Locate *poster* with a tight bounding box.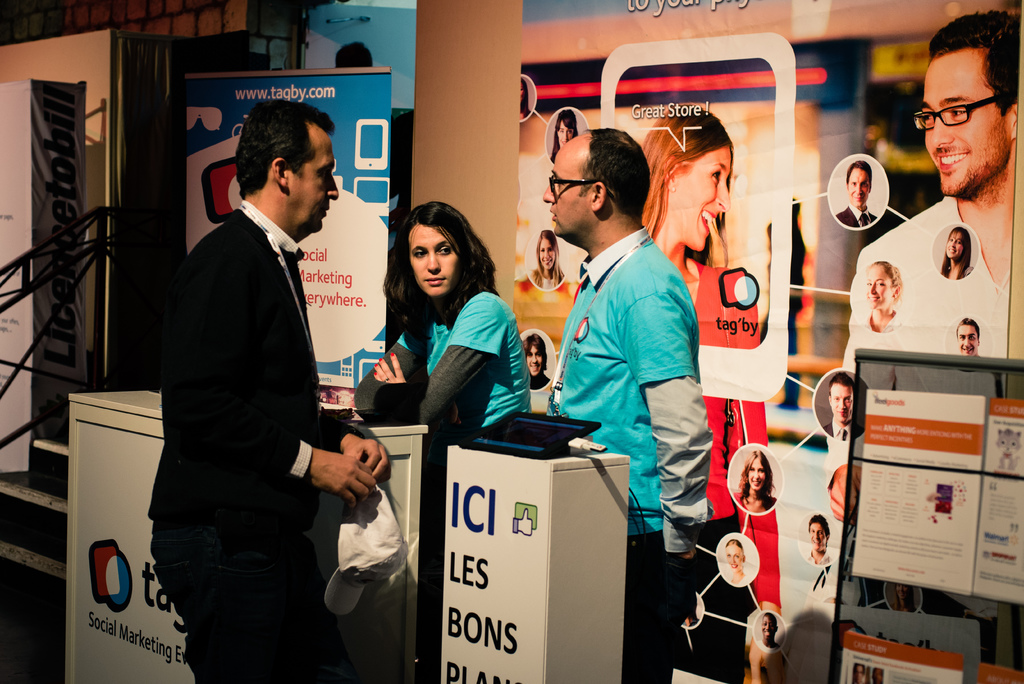
<bbox>184, 72, 393, 411</bbox>.
